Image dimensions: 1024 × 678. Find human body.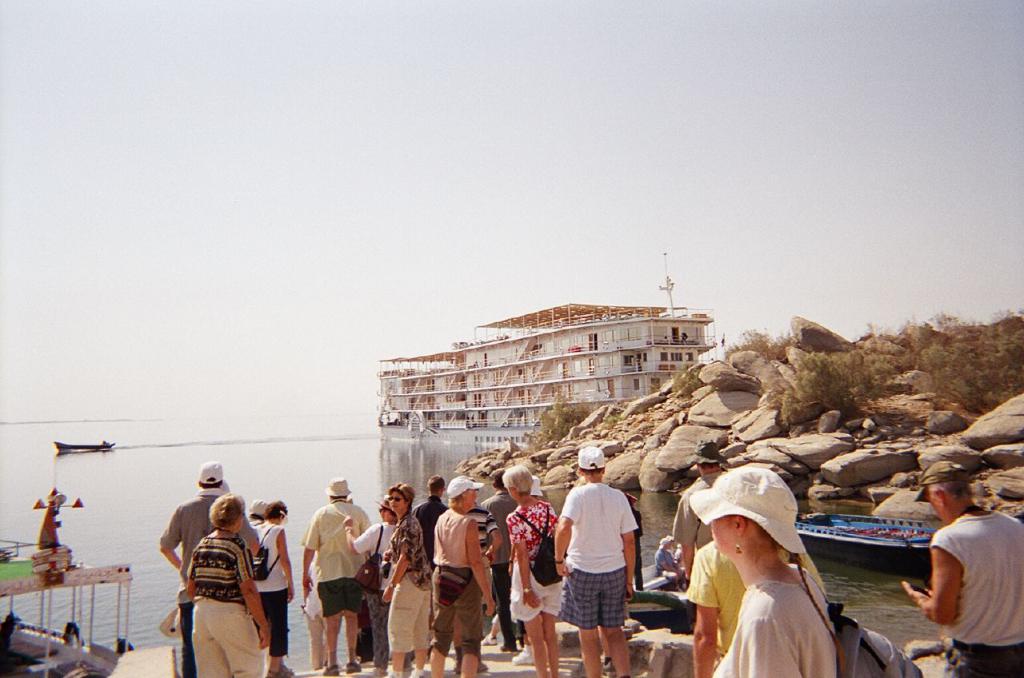
pyautogui.locateOnScreen(180, 489, 266, 672).
